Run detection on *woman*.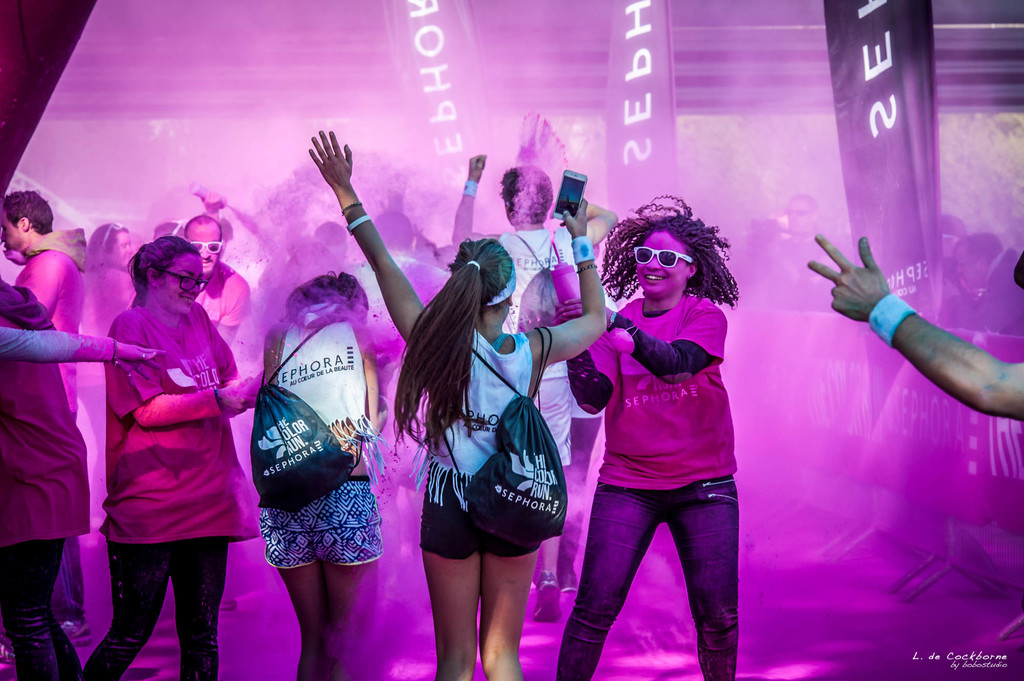
Result: (left=99, top=248, right=259, bottom=680).
